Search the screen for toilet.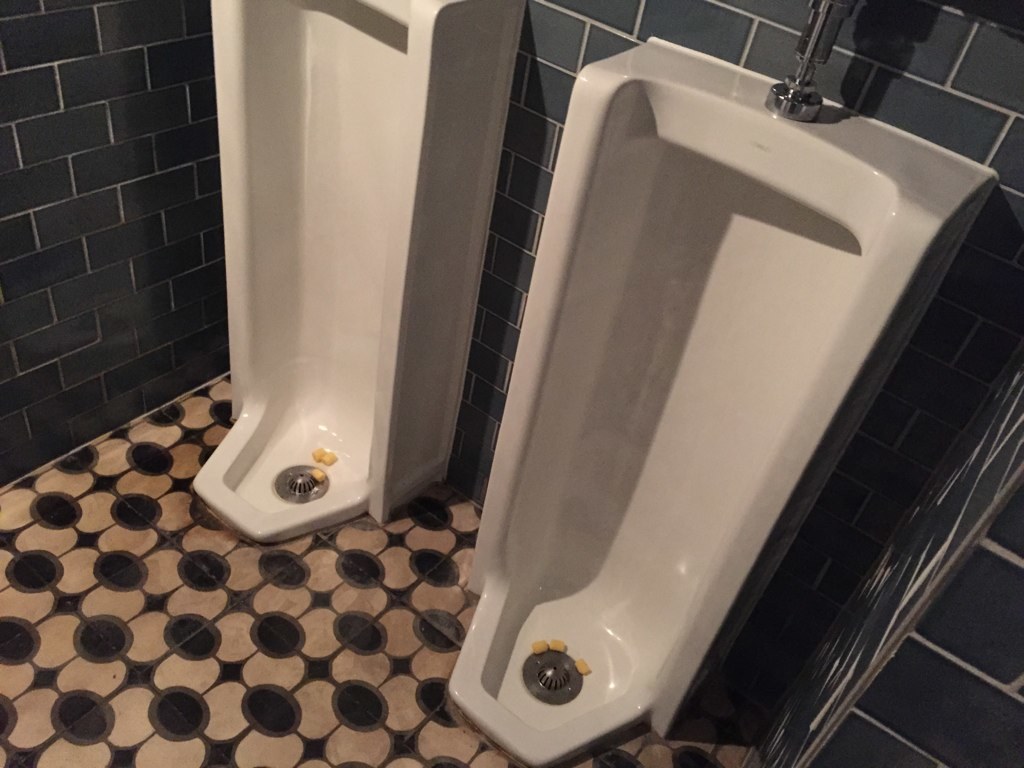
Found at bbox=[441, 33, 1000, 767].
